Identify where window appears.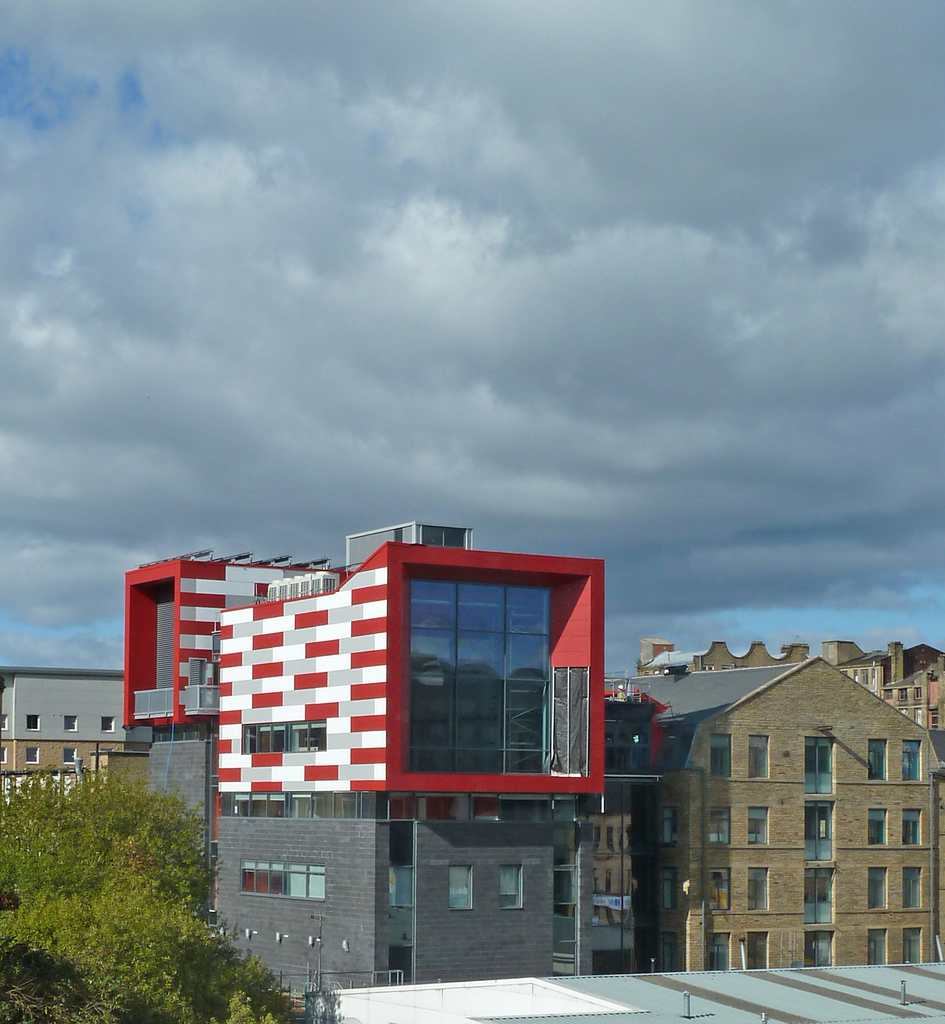
Appears at x1=745 y1=874 x2=770 y2=910.
